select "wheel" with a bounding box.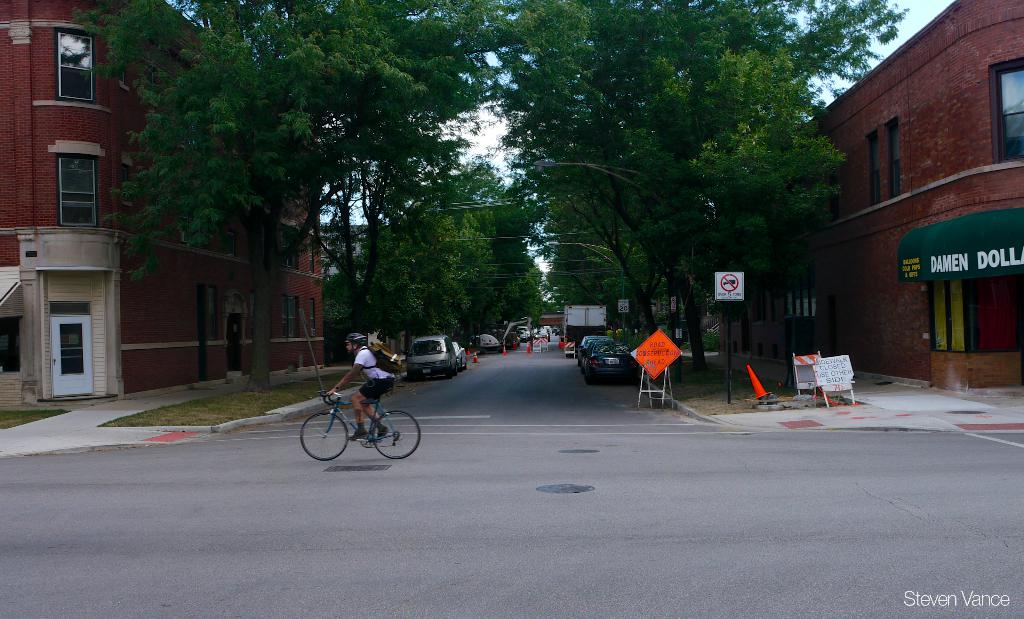
[301,413,348,460].
